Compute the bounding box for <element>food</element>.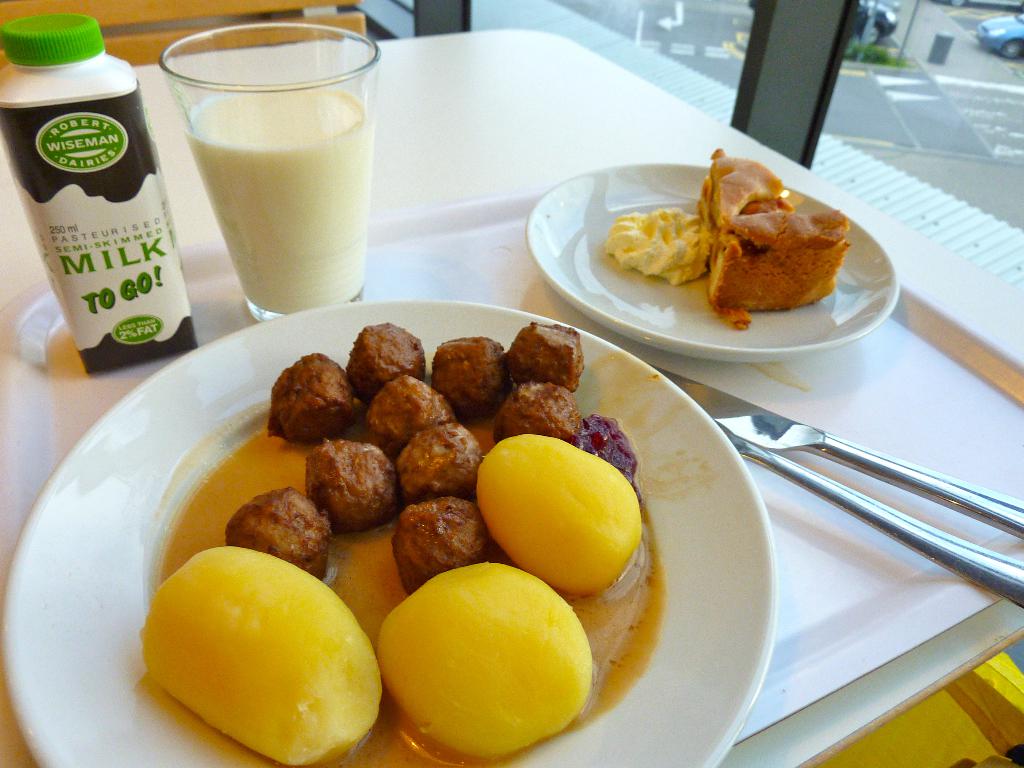
[225,490,330,580].
